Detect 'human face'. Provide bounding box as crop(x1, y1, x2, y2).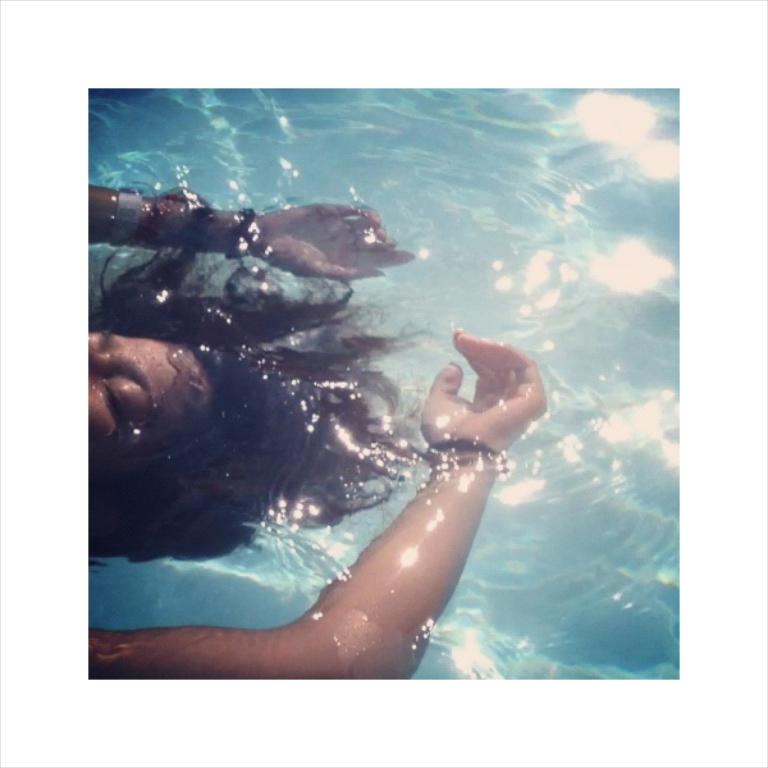
crop(88, 329, 204, 458).
